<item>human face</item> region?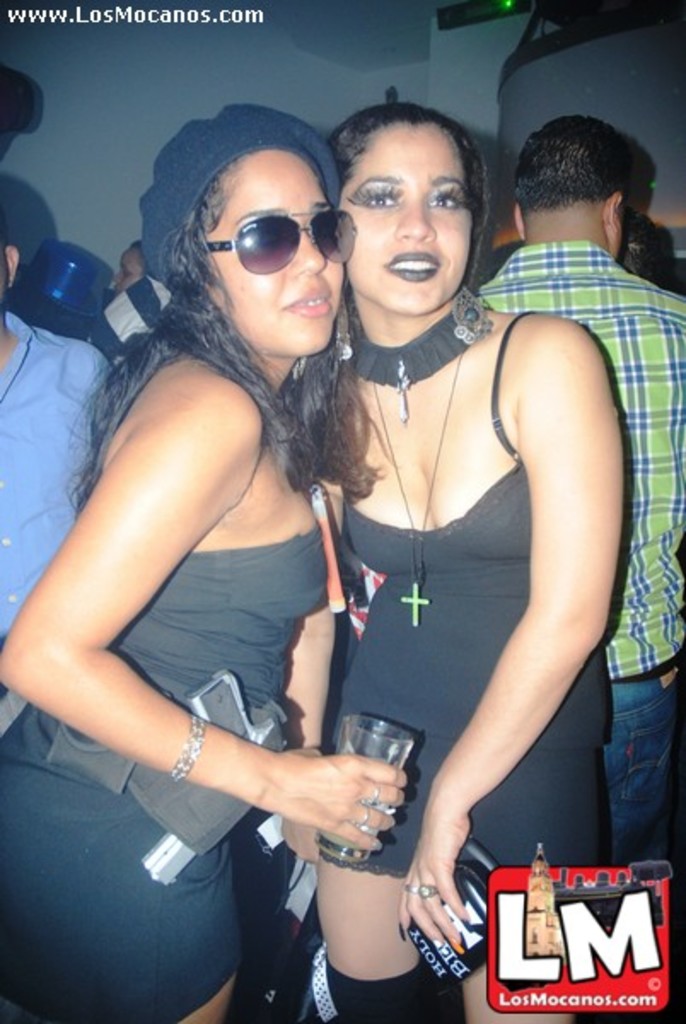
x1=336 y1=125 x2=469 y2=309
